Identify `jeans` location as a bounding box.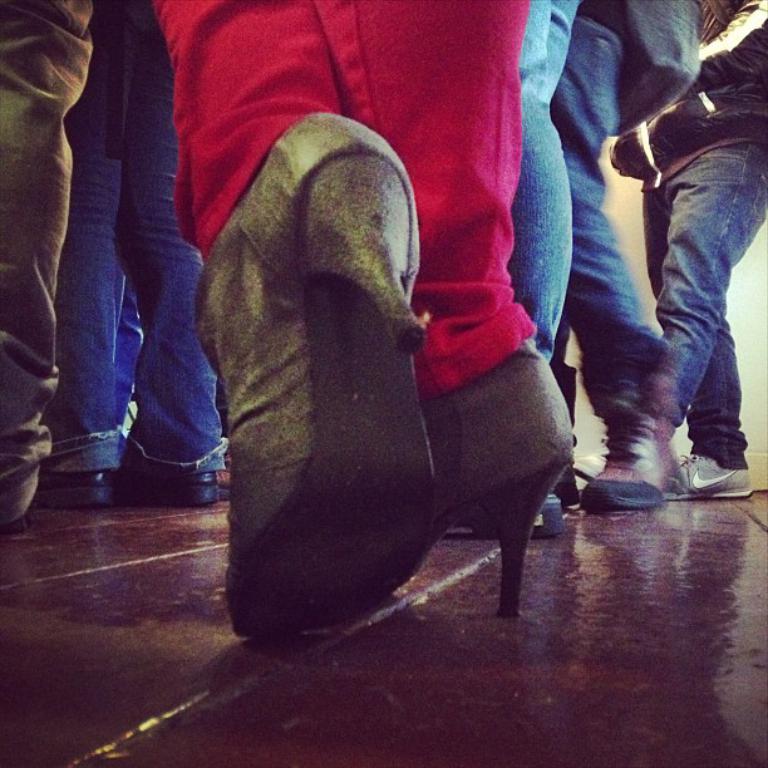
BBox(48, 0, 231, 469).
